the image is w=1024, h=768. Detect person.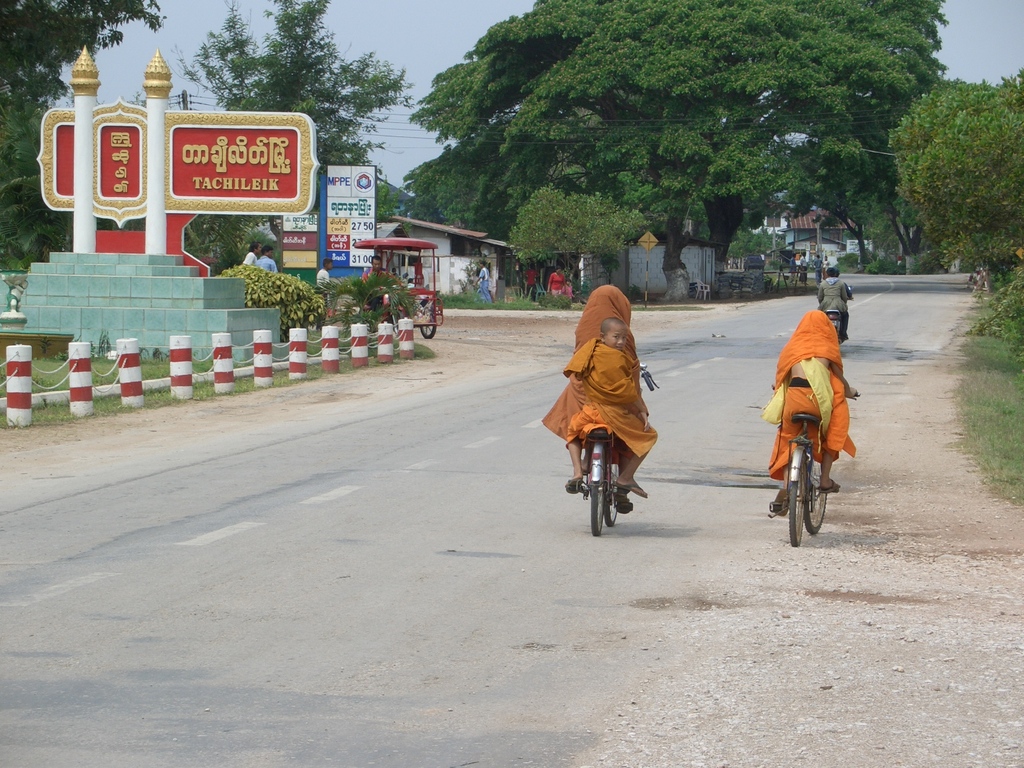
Detection: [x1=547, y1=270, x2=561, y2=300].
